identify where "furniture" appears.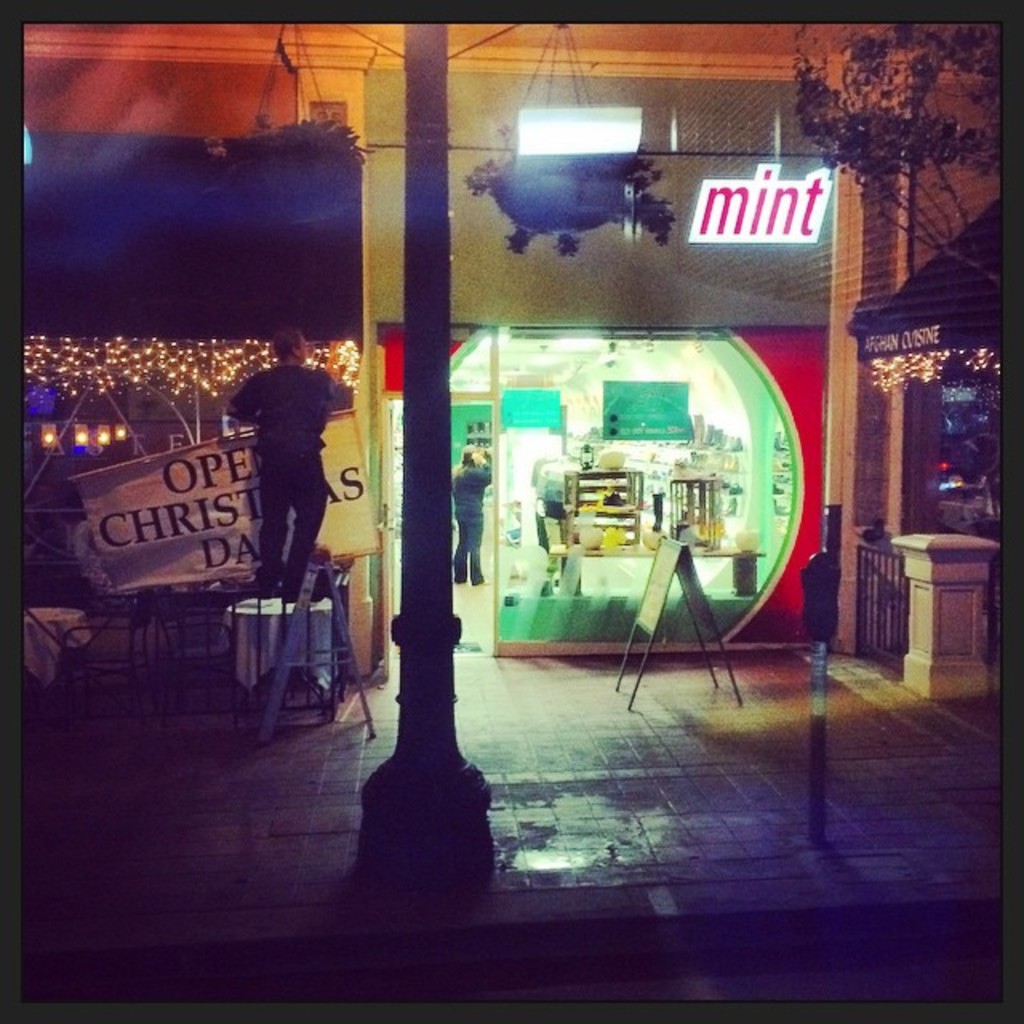
Appears at x1=24, y1=570, x2=376, y2=744.
